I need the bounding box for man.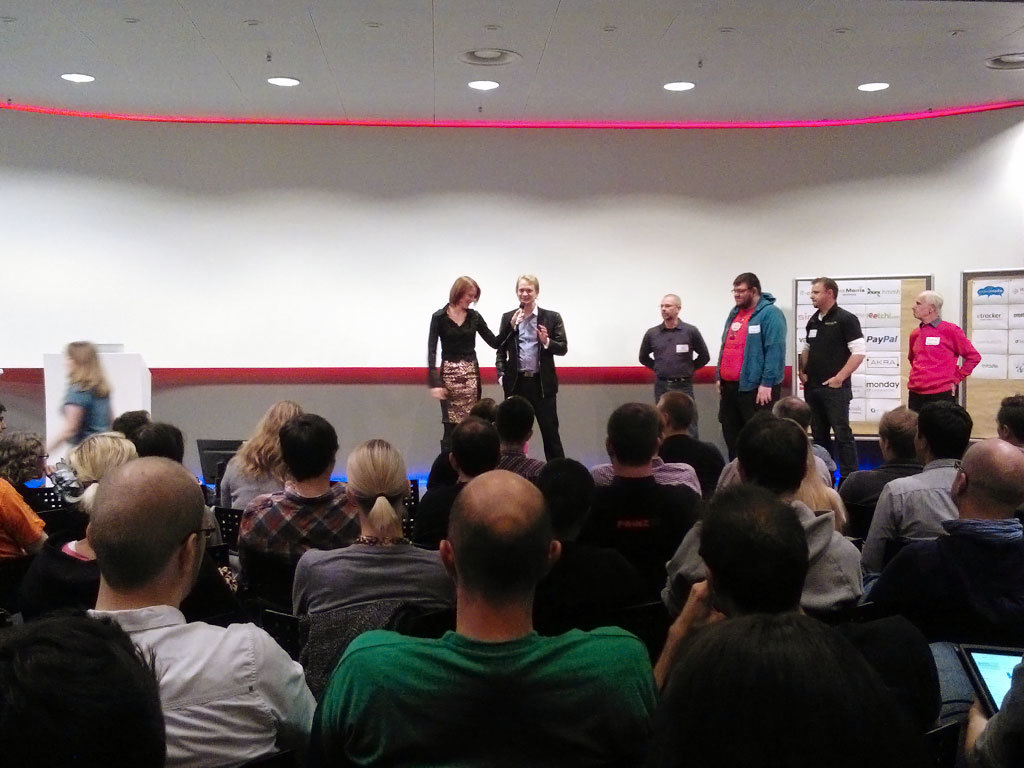
Here it is: 499/274/569/463.
